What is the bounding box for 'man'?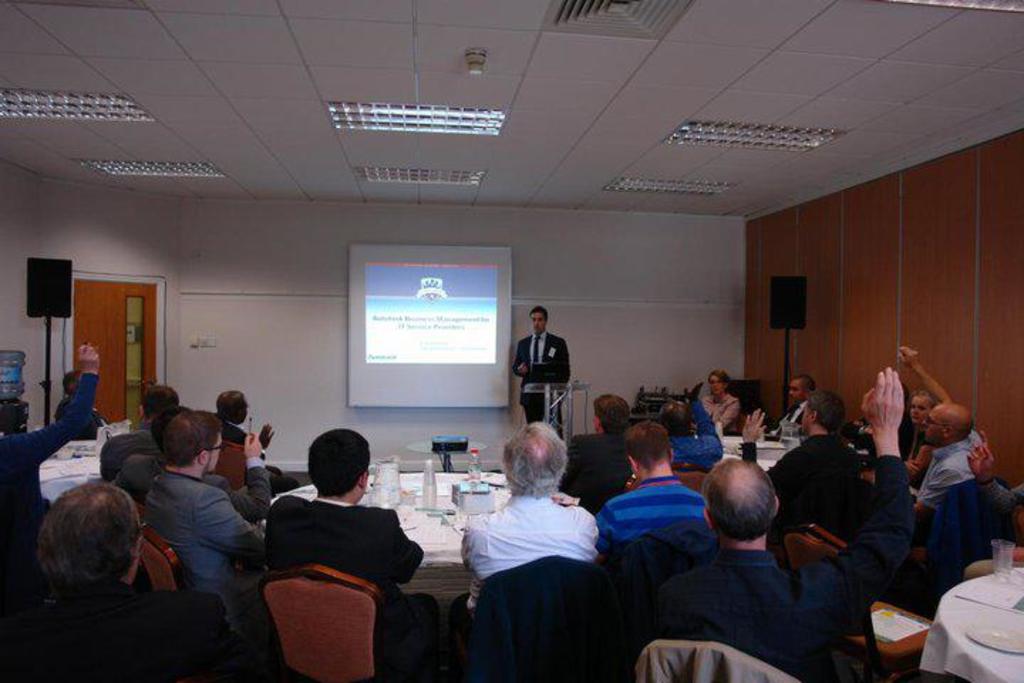
pyautogui.locateOnScreen(102, 410, 272, 554).
